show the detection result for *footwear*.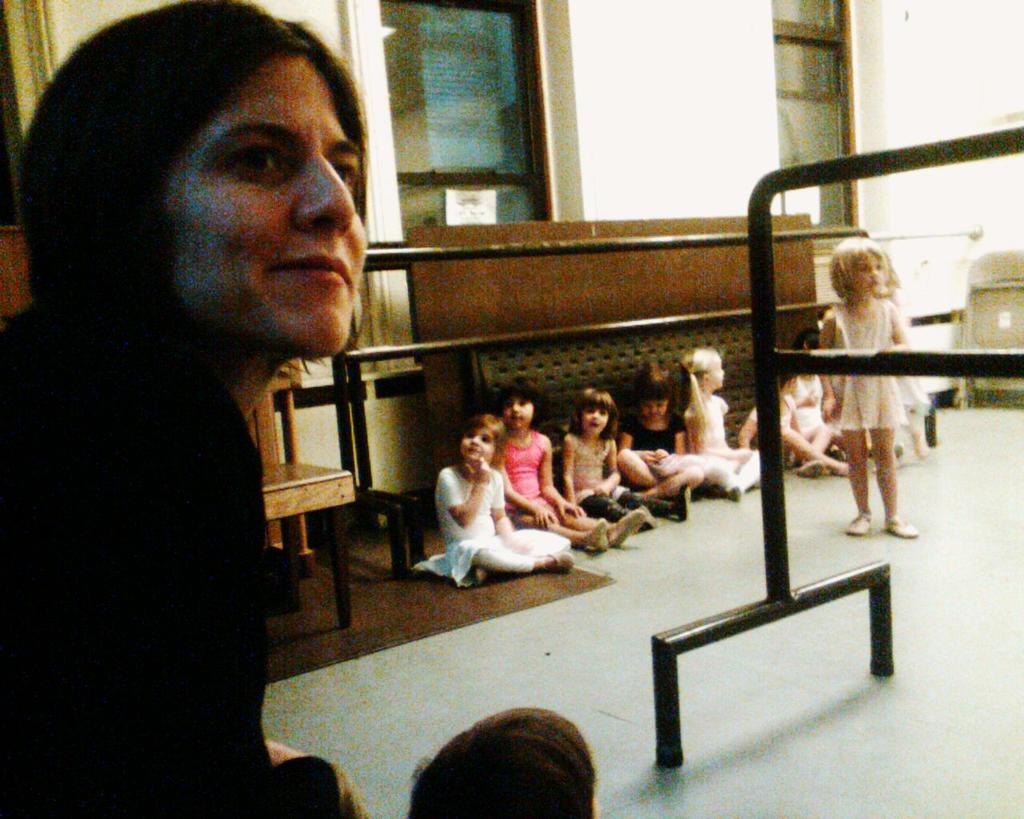
l=886, t=522, r=911, b=533.
